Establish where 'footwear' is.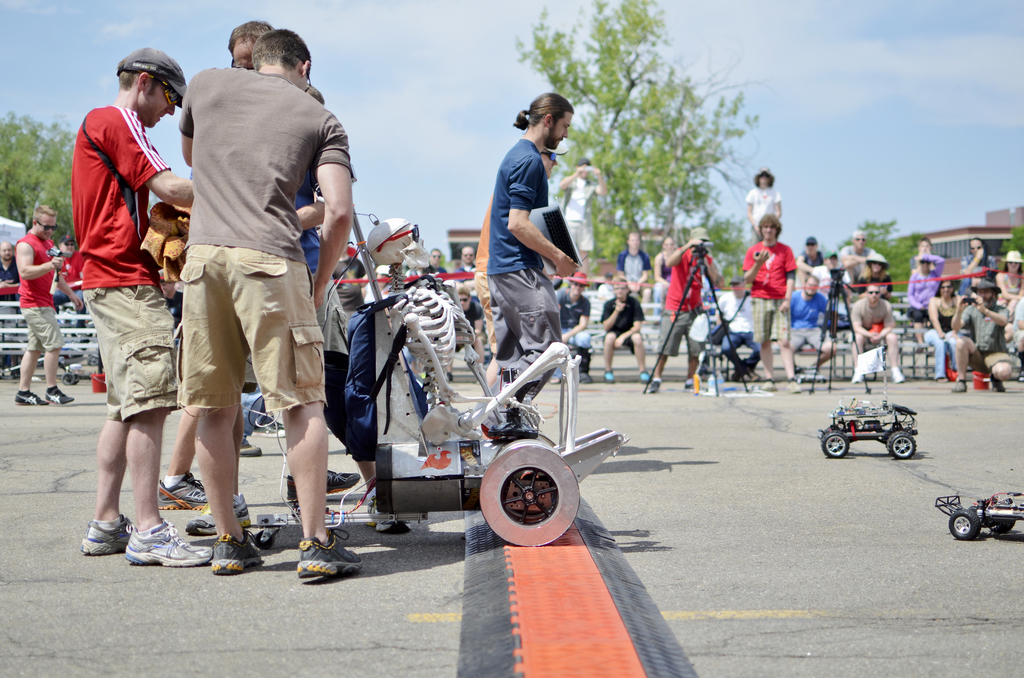
Established at [left=850, top=372, right=864, bottom=383].
